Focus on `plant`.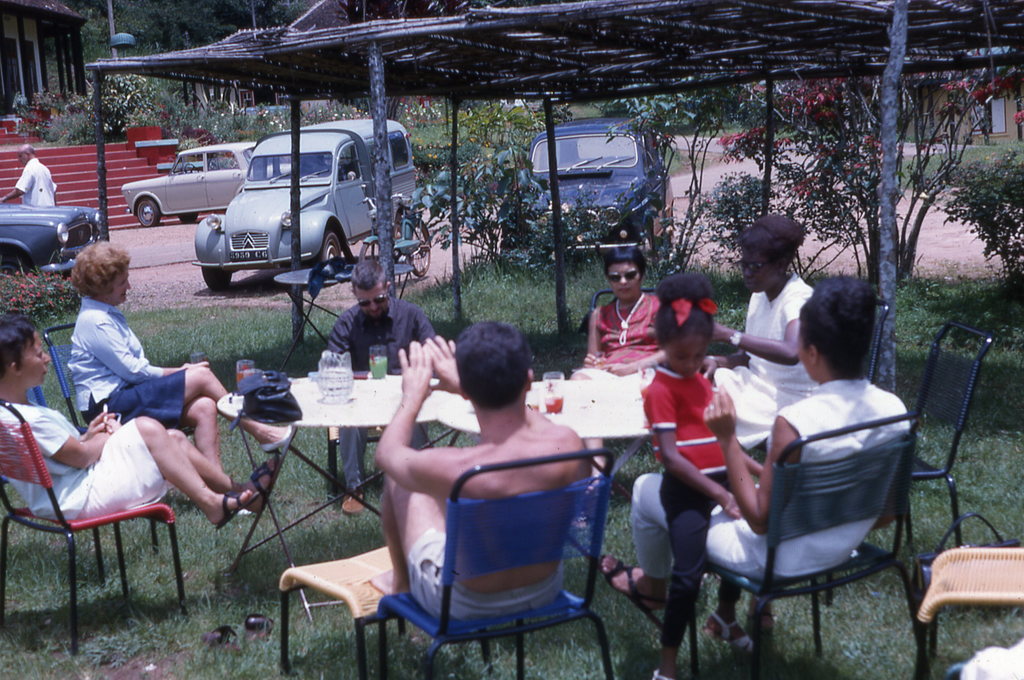
Focused at region(780, 170, 878, 260).
